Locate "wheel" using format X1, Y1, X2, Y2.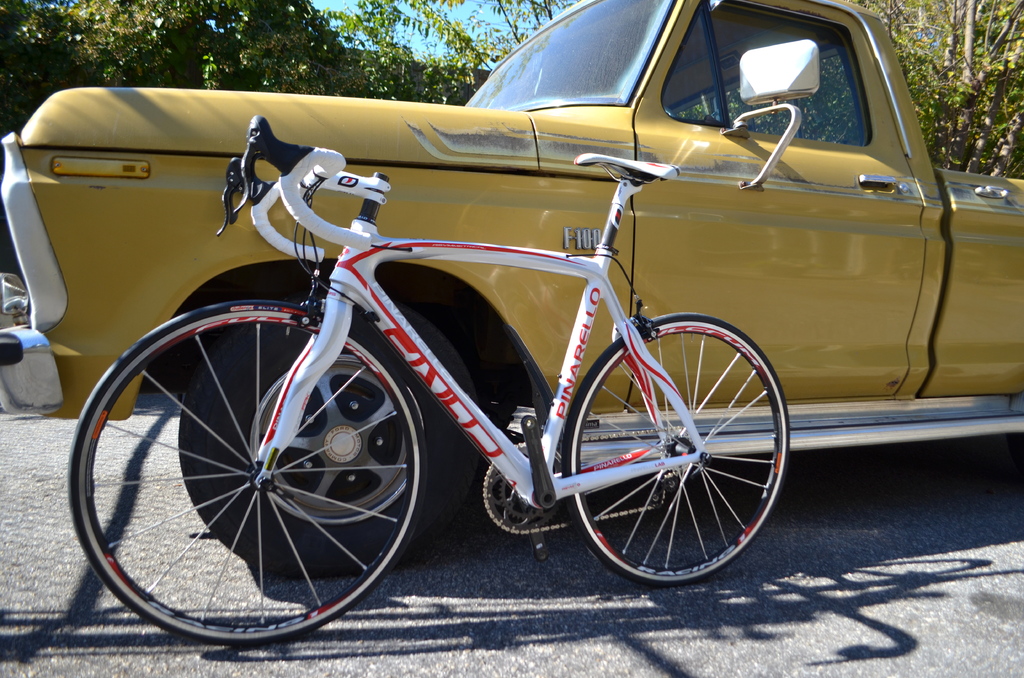
485, 440, 570, 533.
